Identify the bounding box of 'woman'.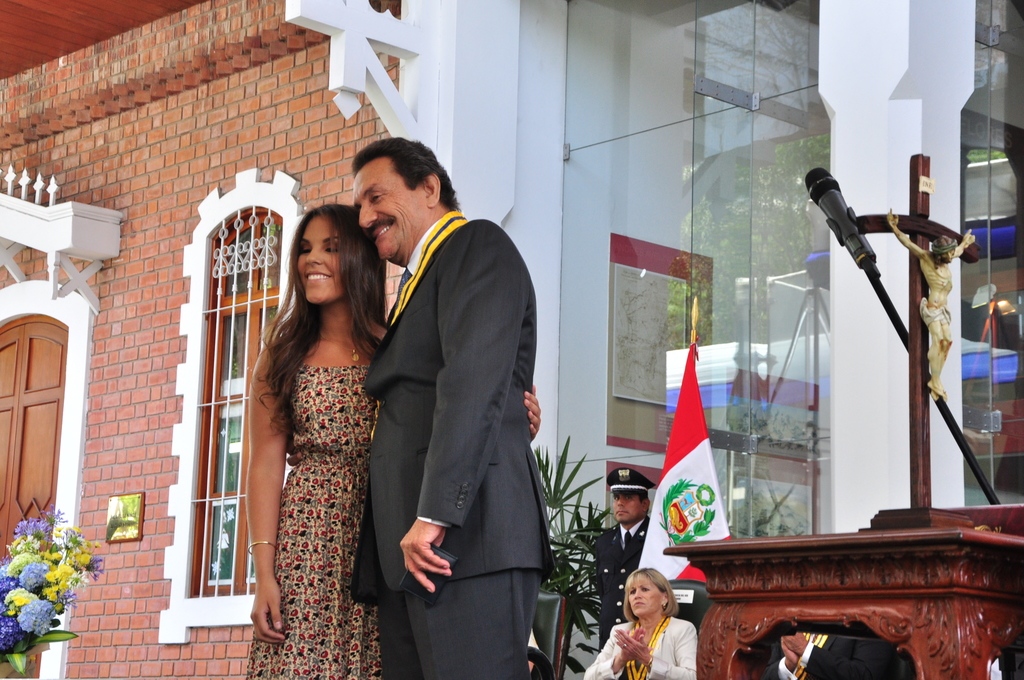
(left=246, top=202, right=544, bottom=679).
